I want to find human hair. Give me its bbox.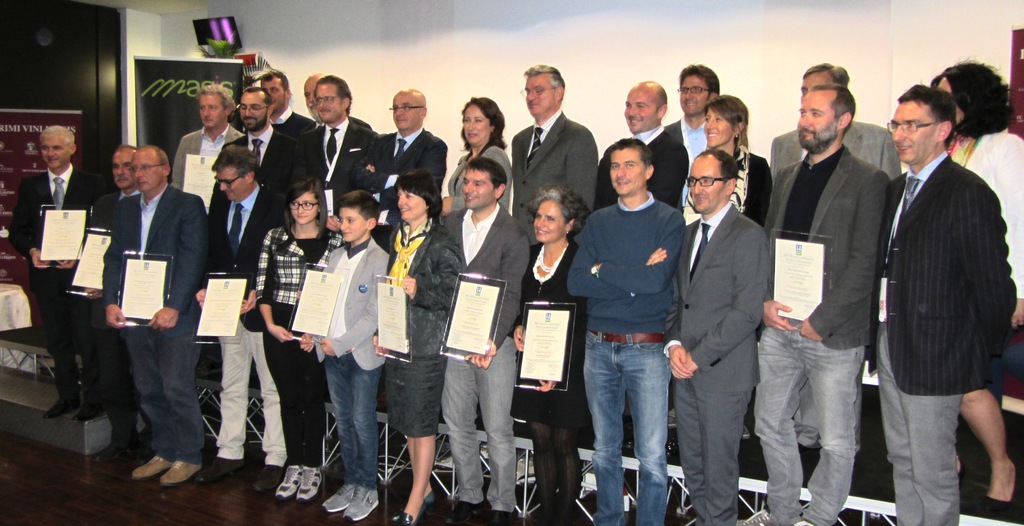
897:80:957:144.
